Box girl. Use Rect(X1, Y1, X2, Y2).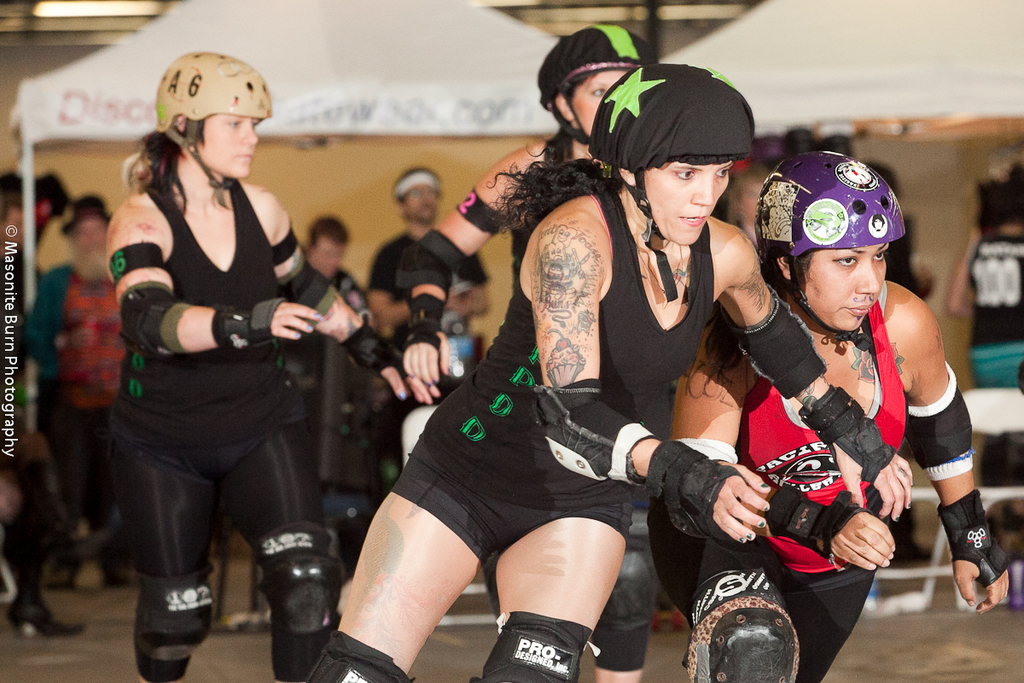
Rect(404, 28, 711, 682).
